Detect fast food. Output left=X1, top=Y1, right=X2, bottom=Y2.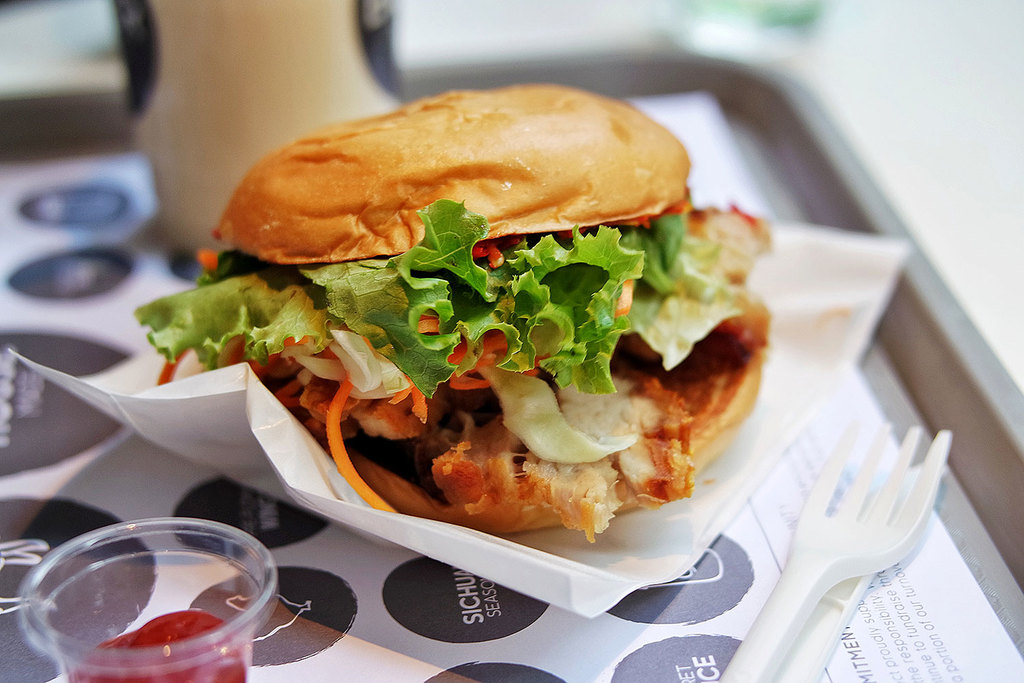
left=130, top=81, right=773, bottom=548.
